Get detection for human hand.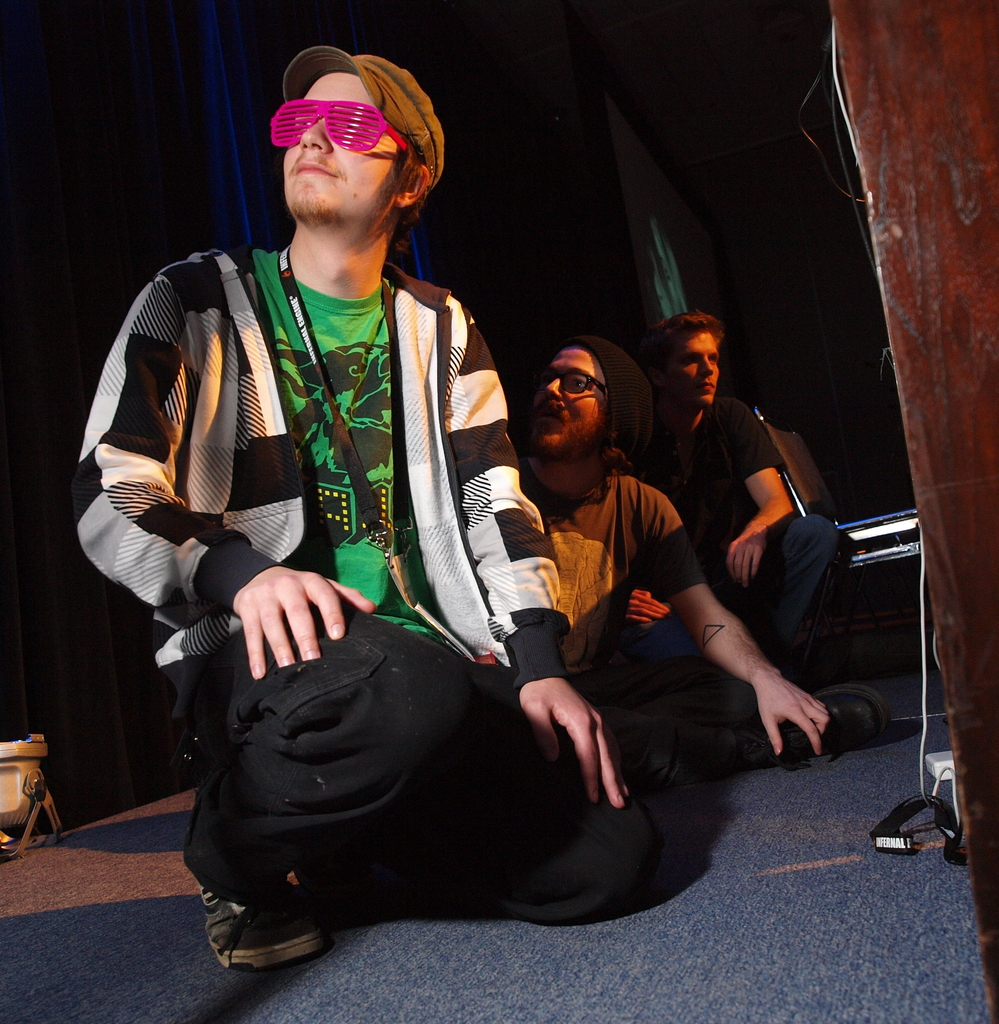
Detection: 748/671/831/757.
